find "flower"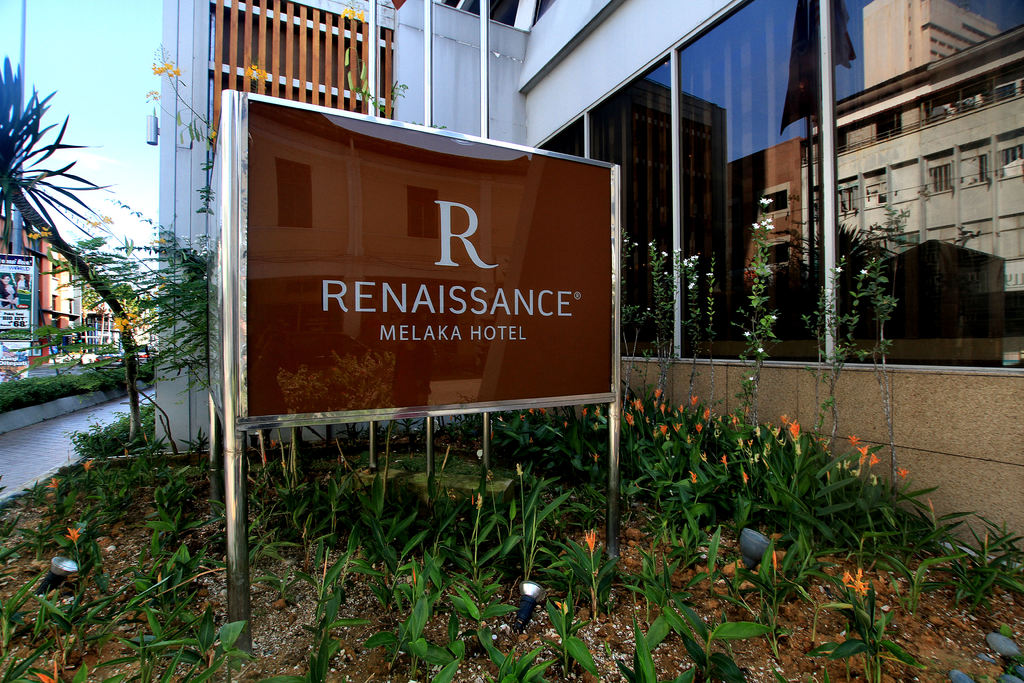
[741,472,746,481]
